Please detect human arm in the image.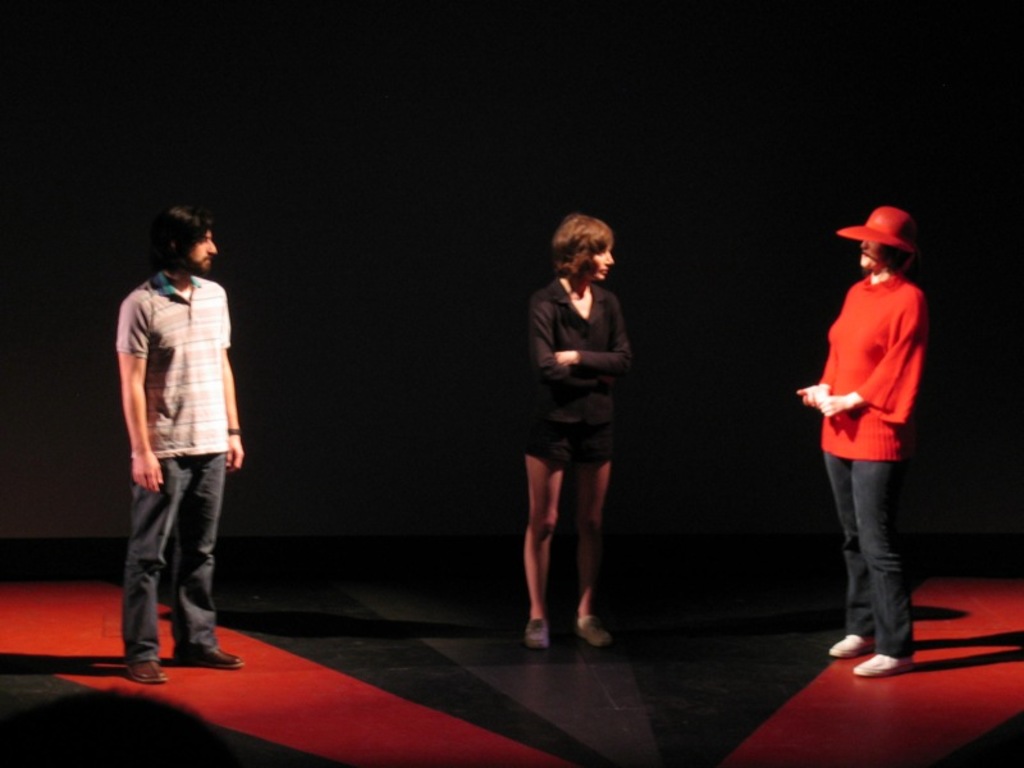
detection(535, 285, 575, 383).
